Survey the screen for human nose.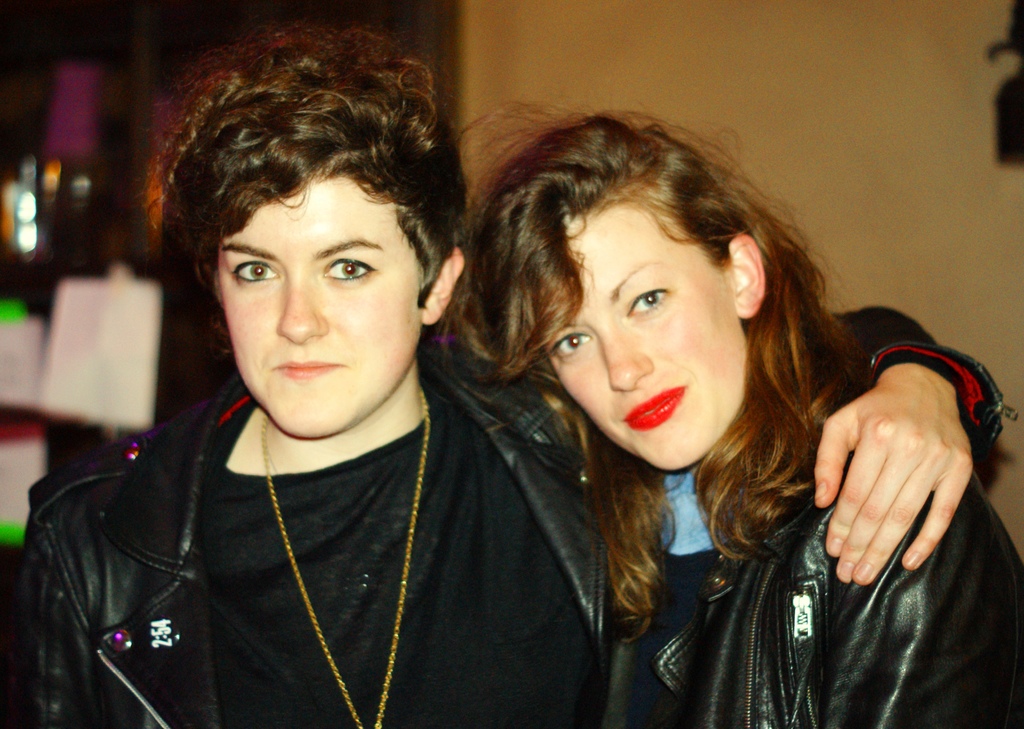
Survey found: bbox=[598, 327, 657, 391].
